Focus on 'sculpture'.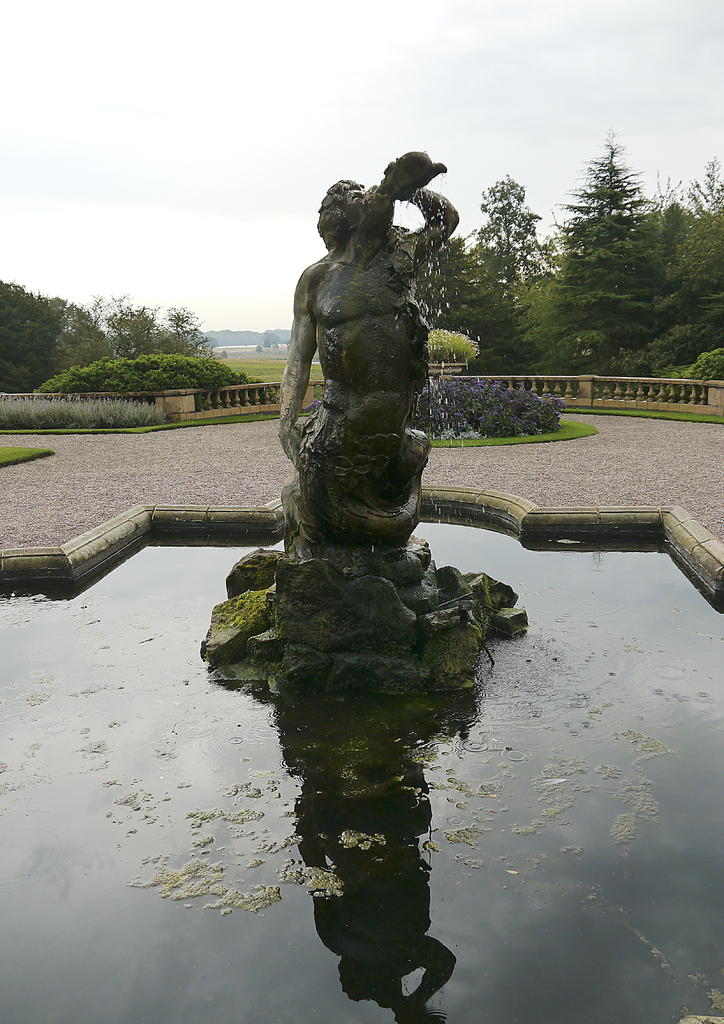
Focused at 261, 133, 473, 620.
